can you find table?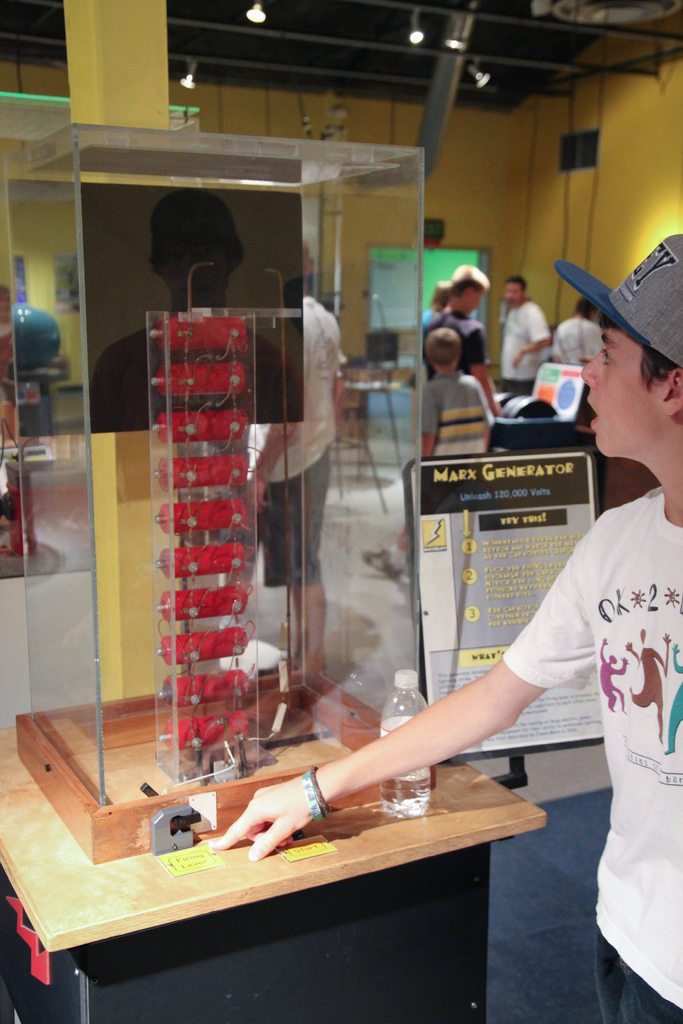
Yes, bounding box: select_region(0, 727, 547, 1014).
